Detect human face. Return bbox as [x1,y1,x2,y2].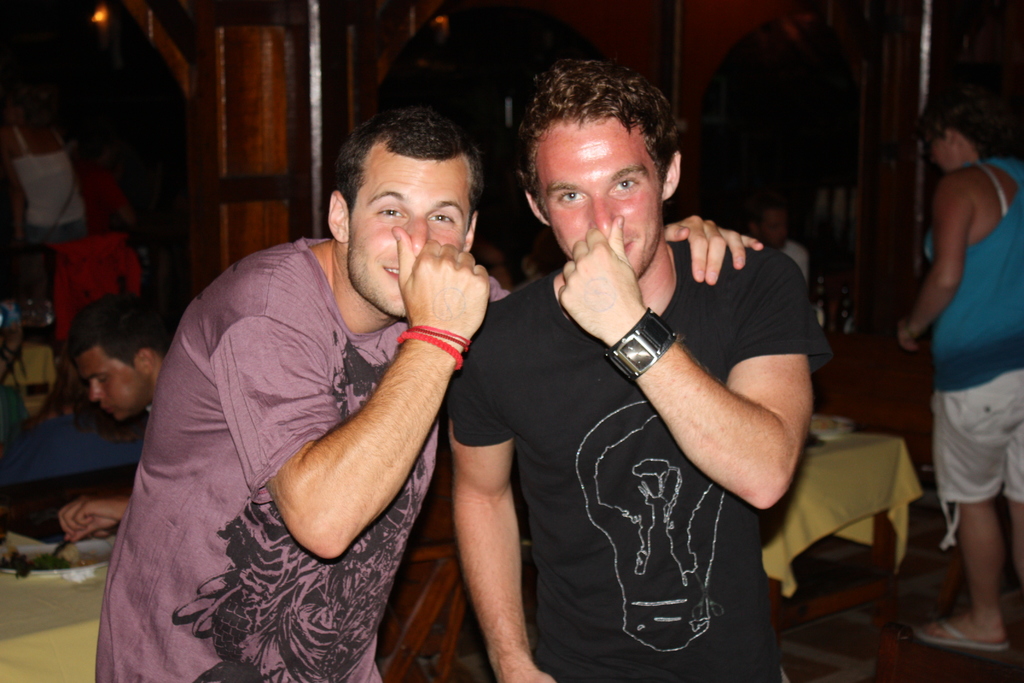
[345,136,474,317].
